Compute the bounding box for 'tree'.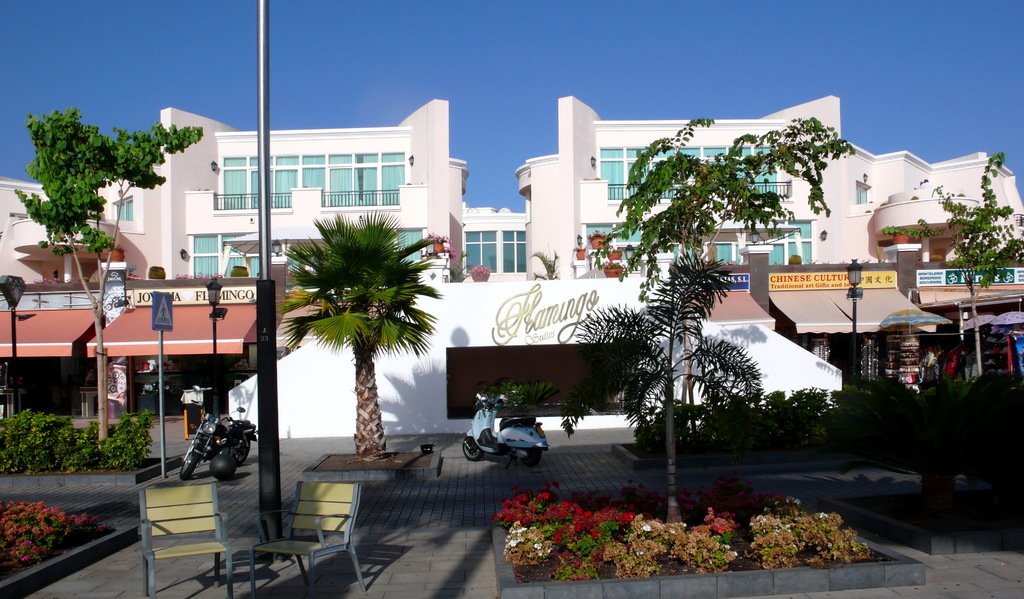
left=899, top=148, right=1023, bottom=372.
